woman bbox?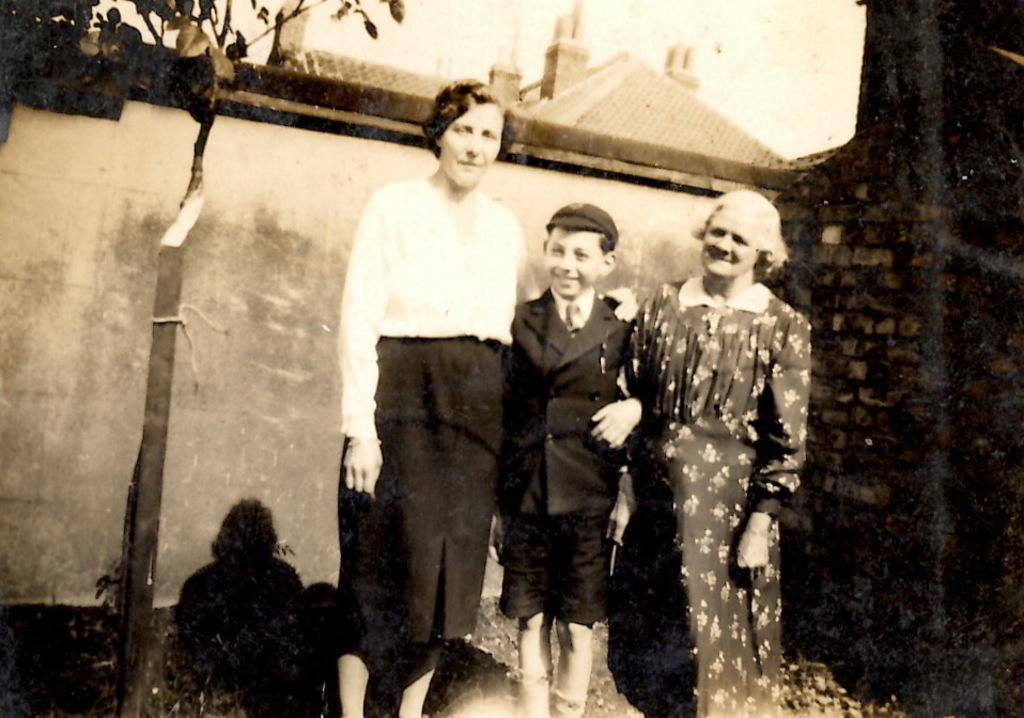
<bbox>601, 181, 811, 717</bbox>
